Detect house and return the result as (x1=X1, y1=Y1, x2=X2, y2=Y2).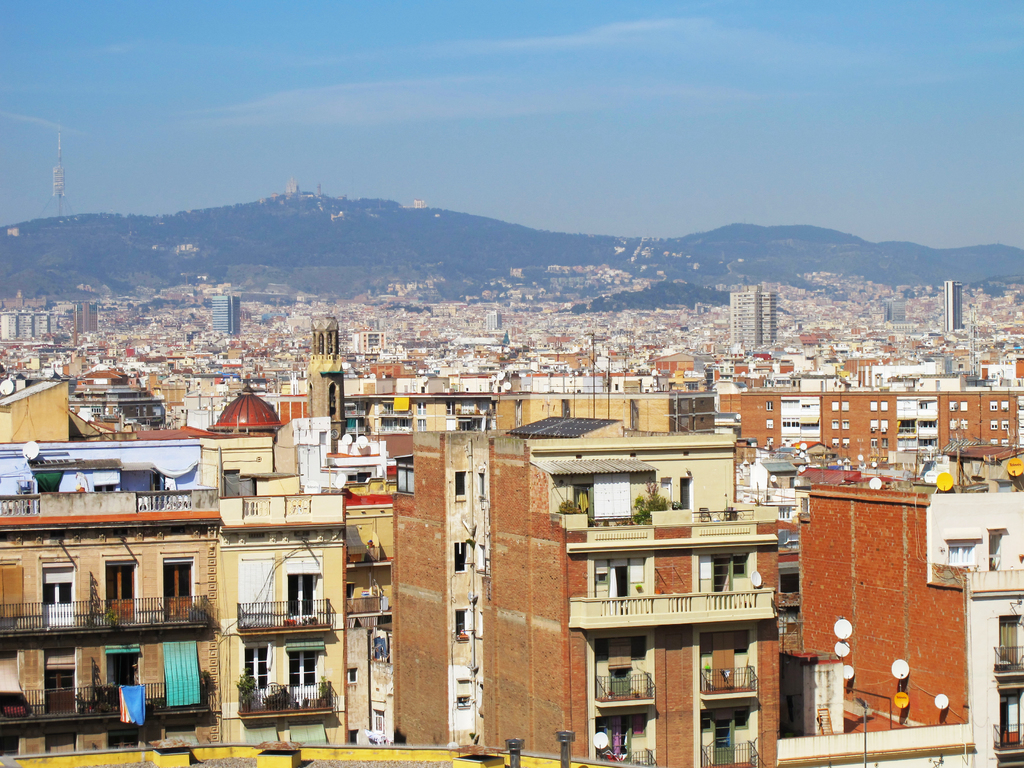
(x1=796, y1=328, x2=836, y2=362).
